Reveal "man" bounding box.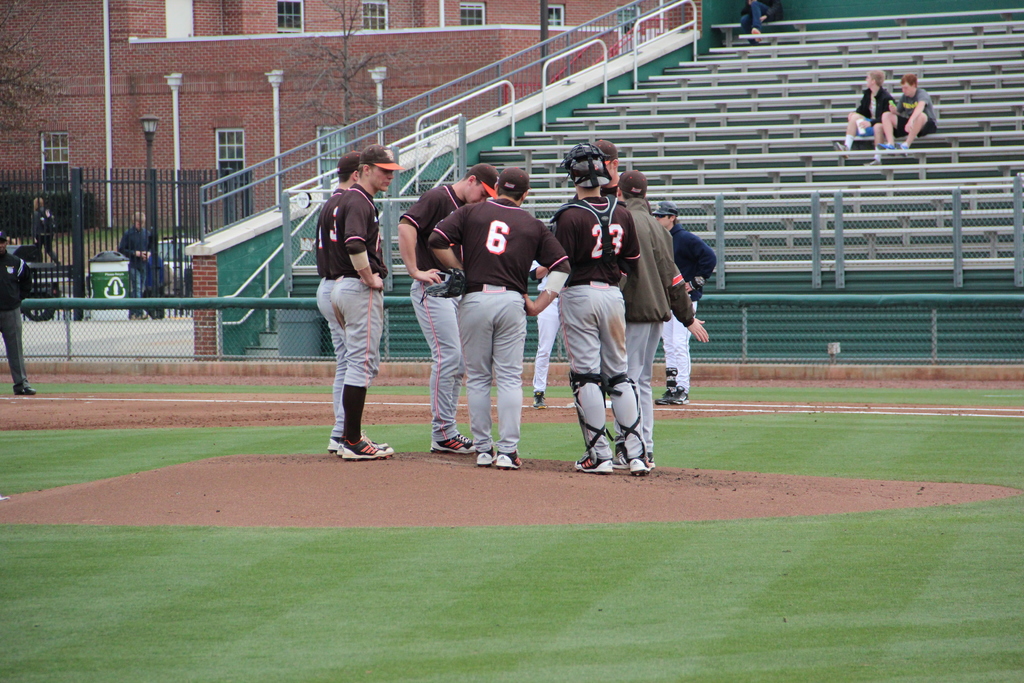
Revealed: locate(0, 227, 38, 395).
